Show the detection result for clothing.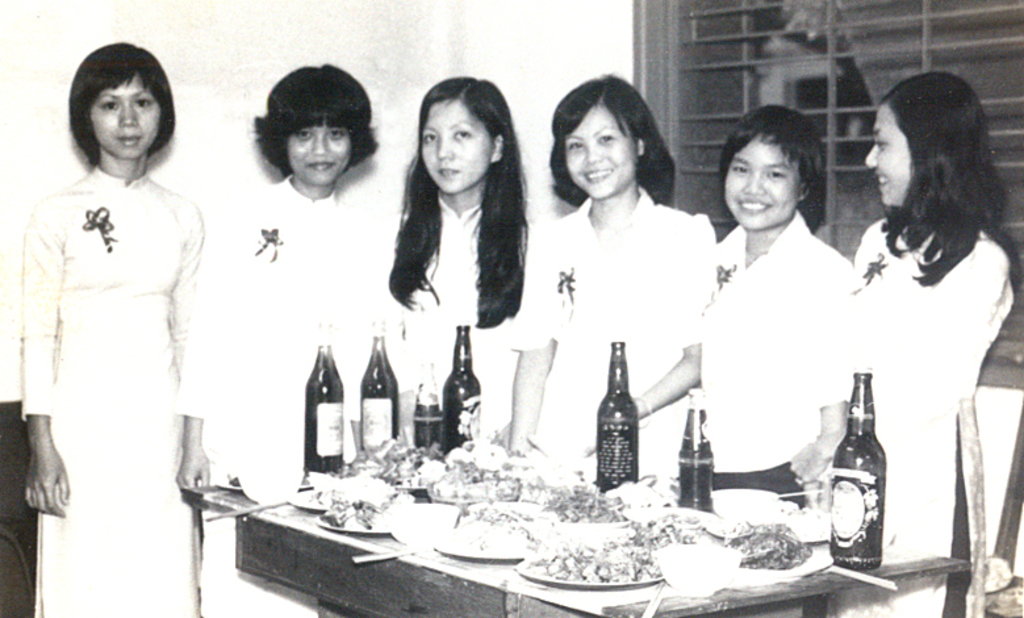
(left=12, top=120, right=205, bottom=586).
